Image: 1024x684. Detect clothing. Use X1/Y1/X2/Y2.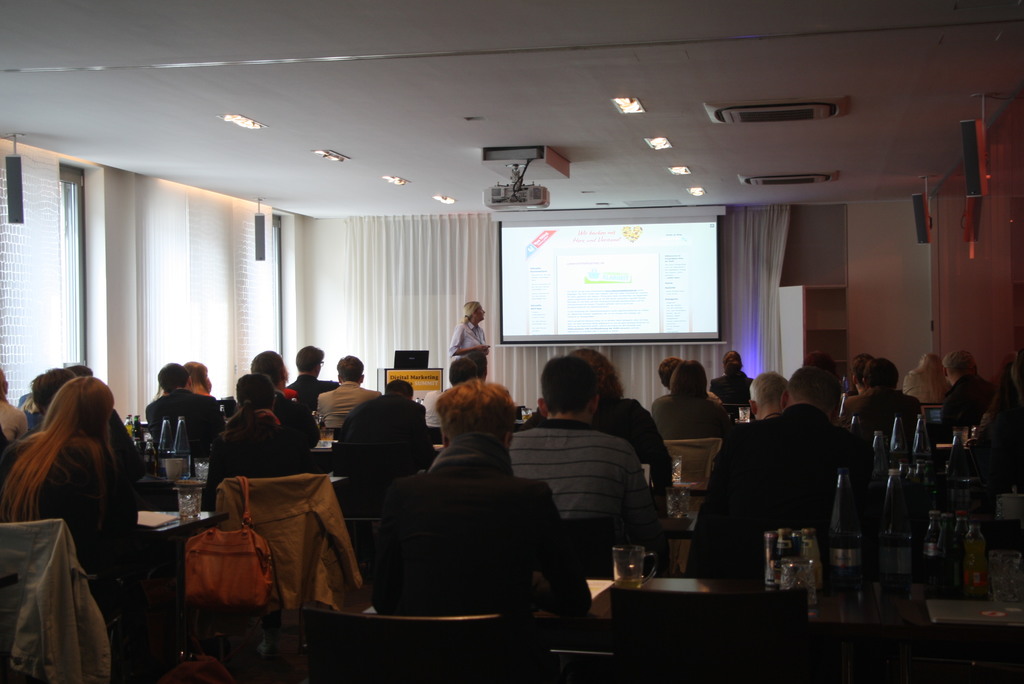
508/415/676/578.
